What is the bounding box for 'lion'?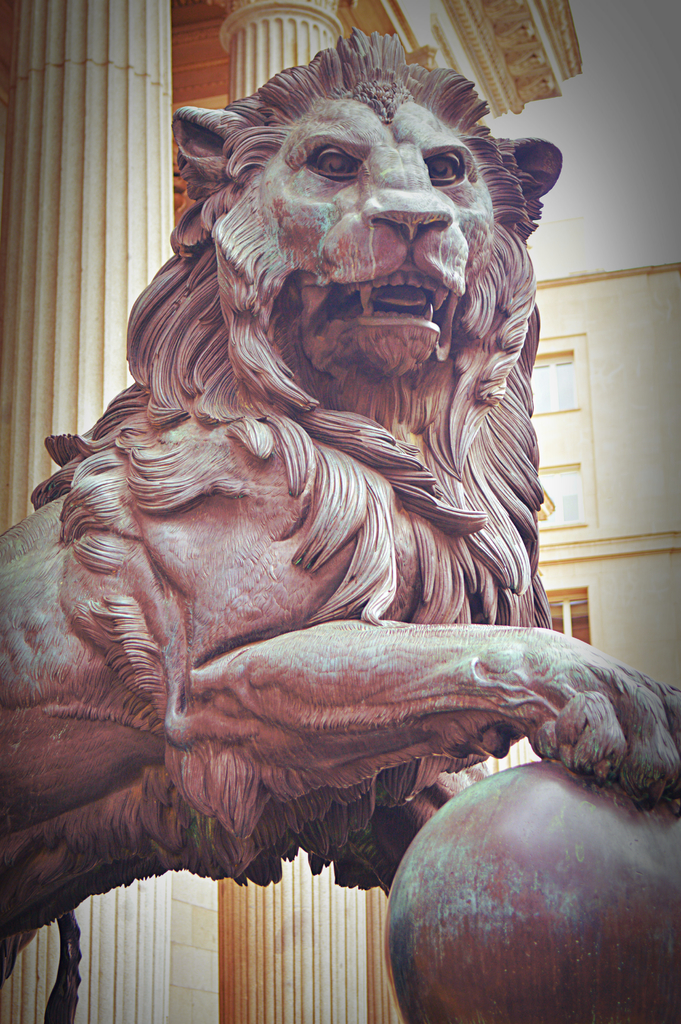
crop(0, 26, 680, 979).
